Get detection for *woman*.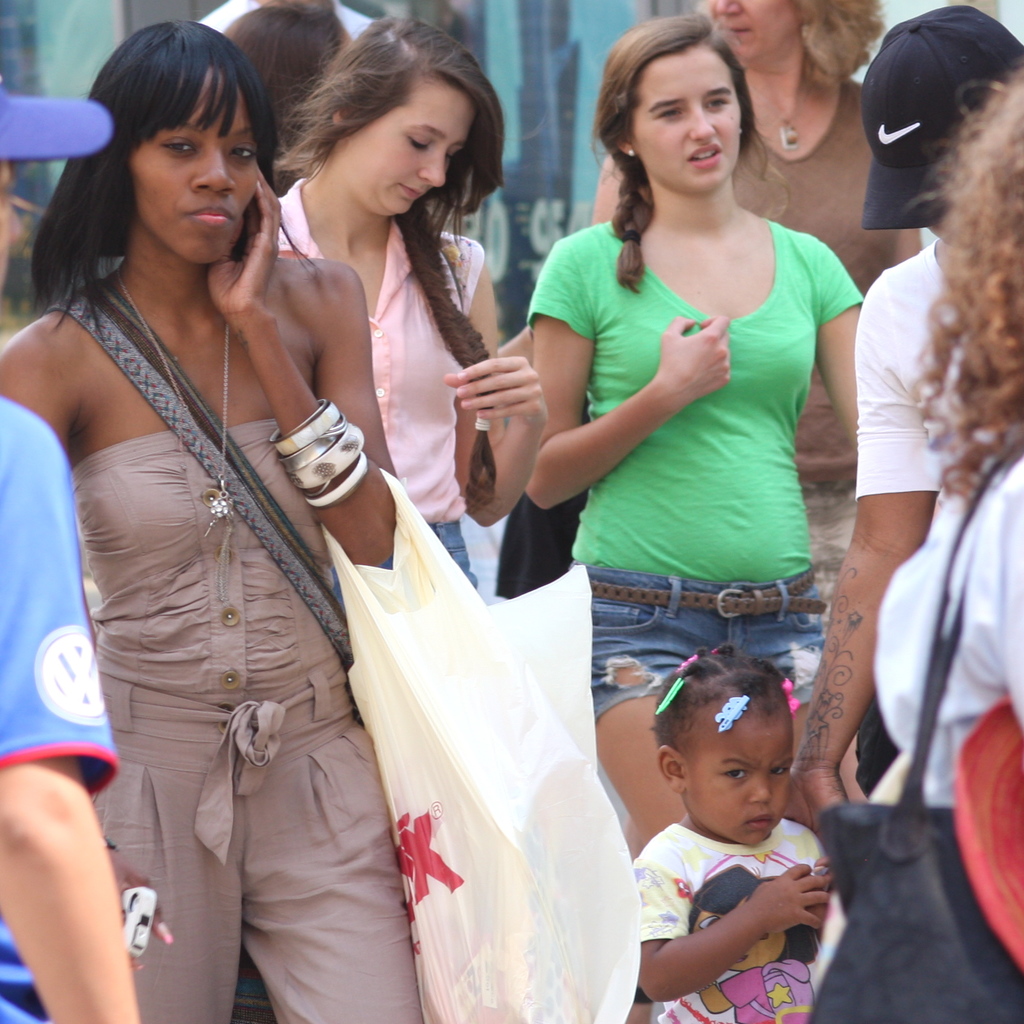
Detection: 875 51 1023 821.
